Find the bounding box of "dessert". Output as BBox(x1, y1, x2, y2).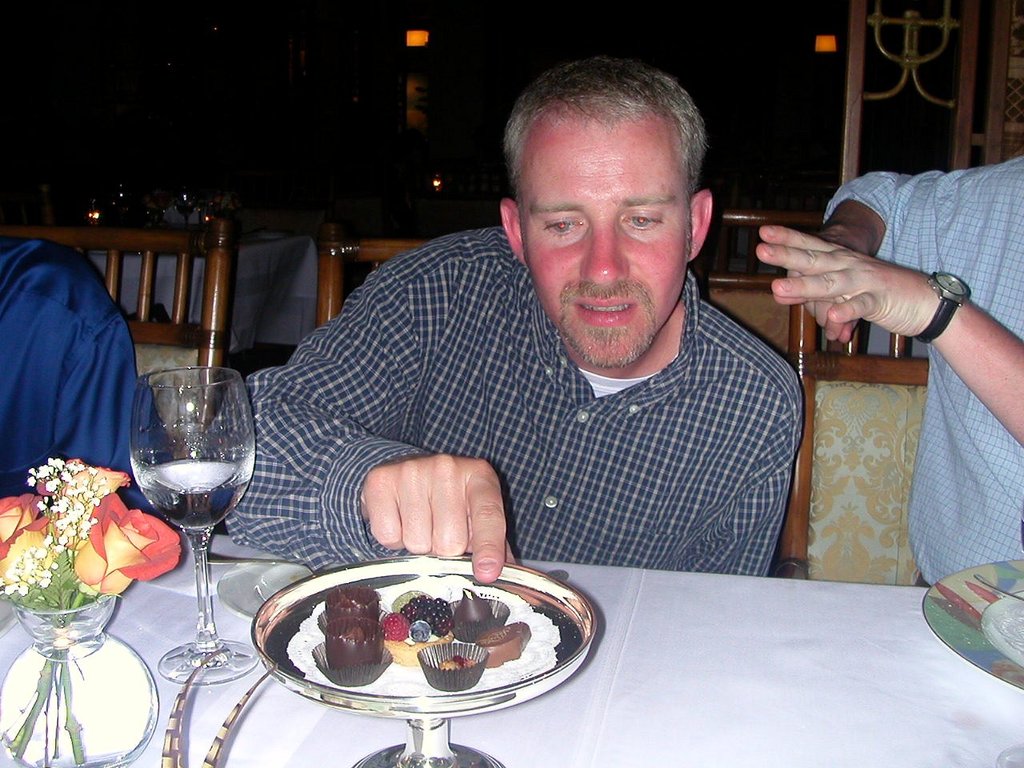
BBox(322, 584, 372, 626).
